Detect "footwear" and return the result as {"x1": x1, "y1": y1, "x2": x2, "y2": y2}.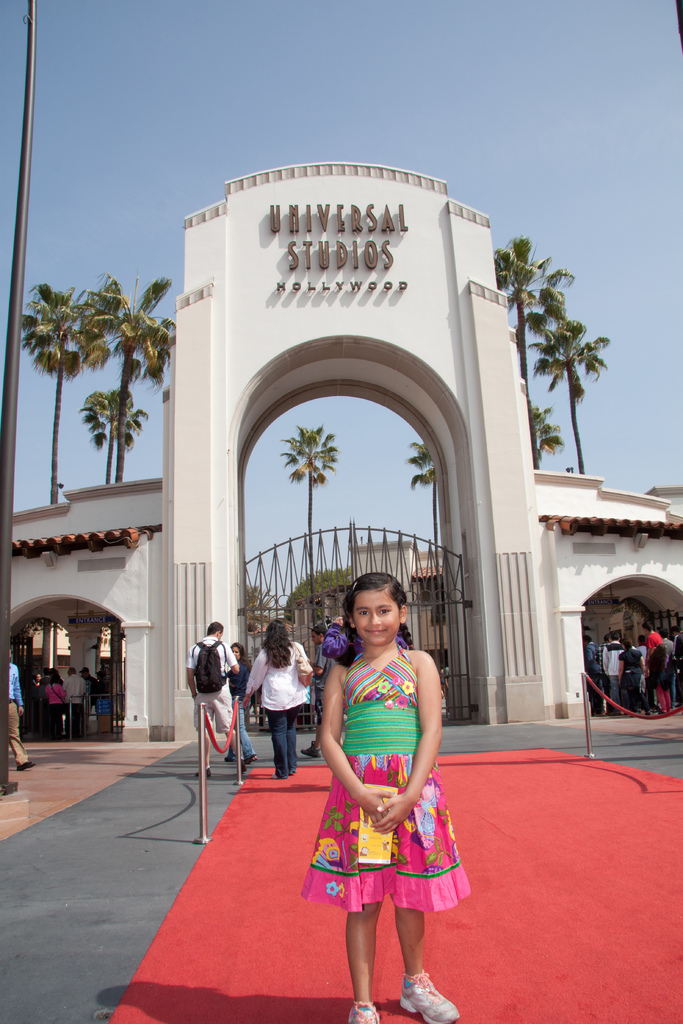
{"x1": 190, "y1": 768, "x2": 210, "y2": 777}.
